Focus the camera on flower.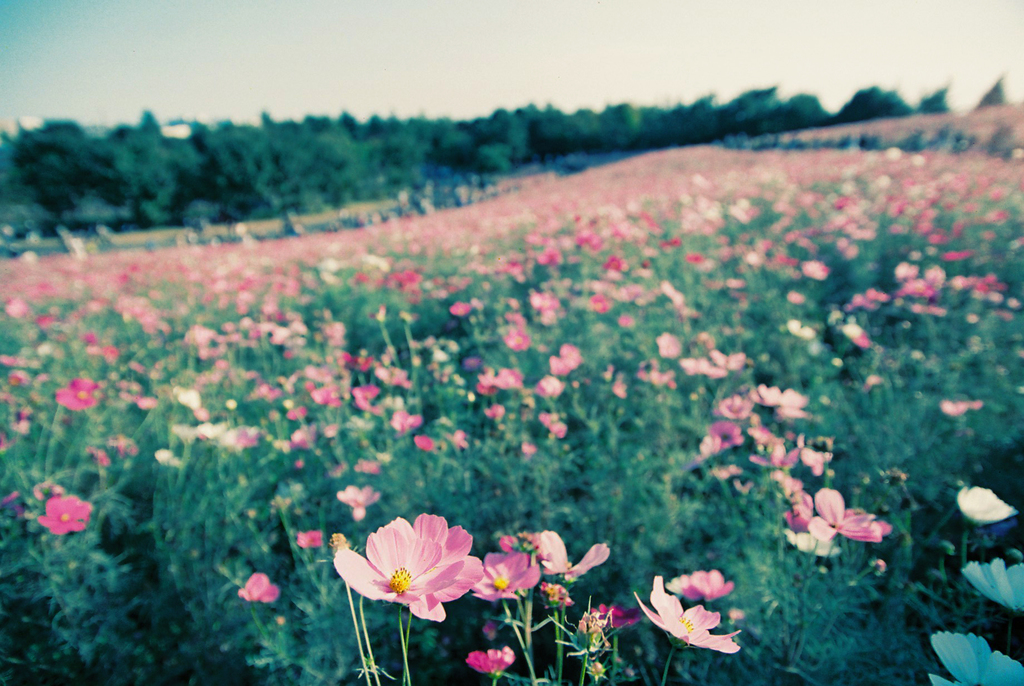
Focus region: [left=696, top=568, right=730, bottom=601].
